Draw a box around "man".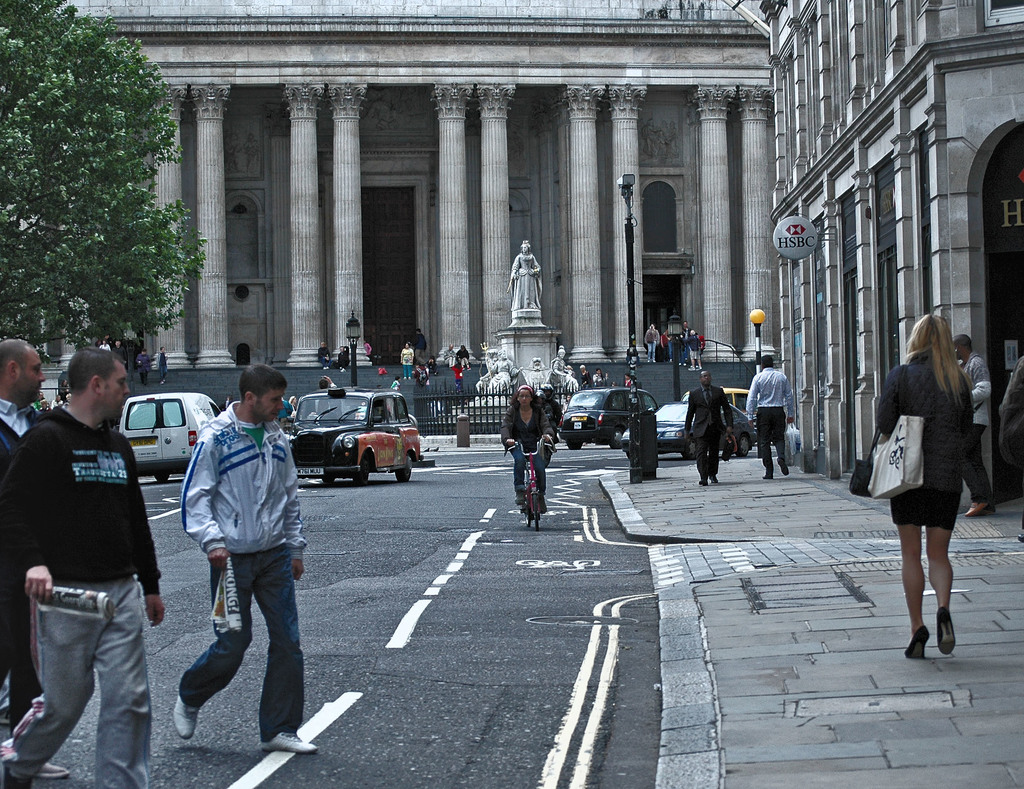
(169, 377, 324, 753).
